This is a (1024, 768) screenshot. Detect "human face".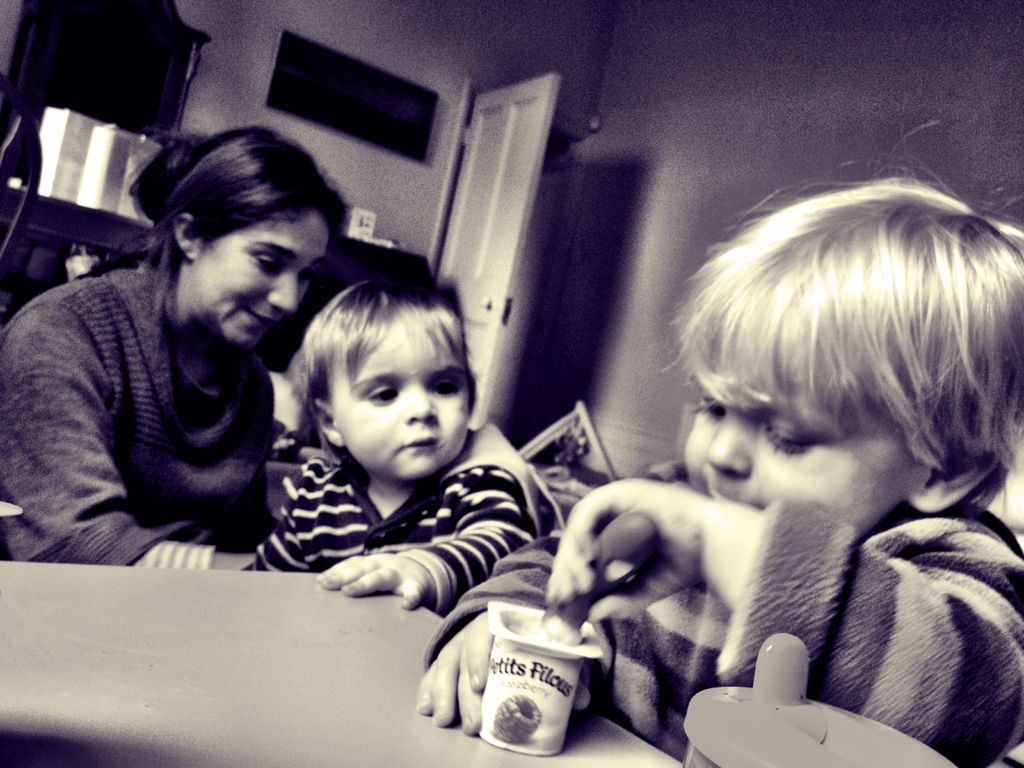
[x1=329, y1=315, x2=472, y2=481].
